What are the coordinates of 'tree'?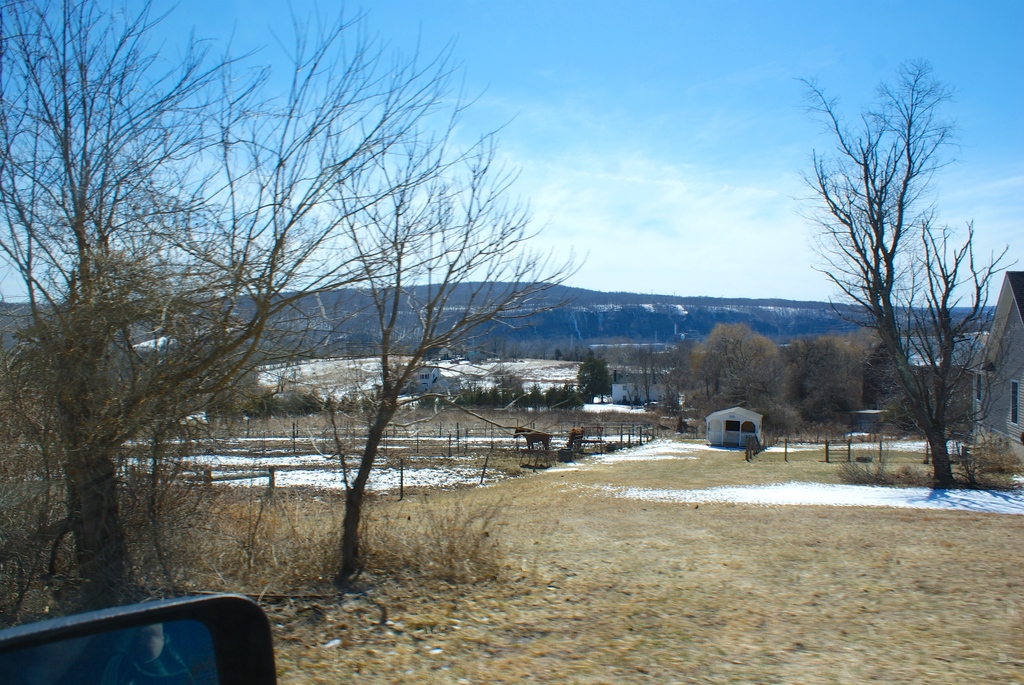
[left=796, top=57, right=1023, bottom=492].
